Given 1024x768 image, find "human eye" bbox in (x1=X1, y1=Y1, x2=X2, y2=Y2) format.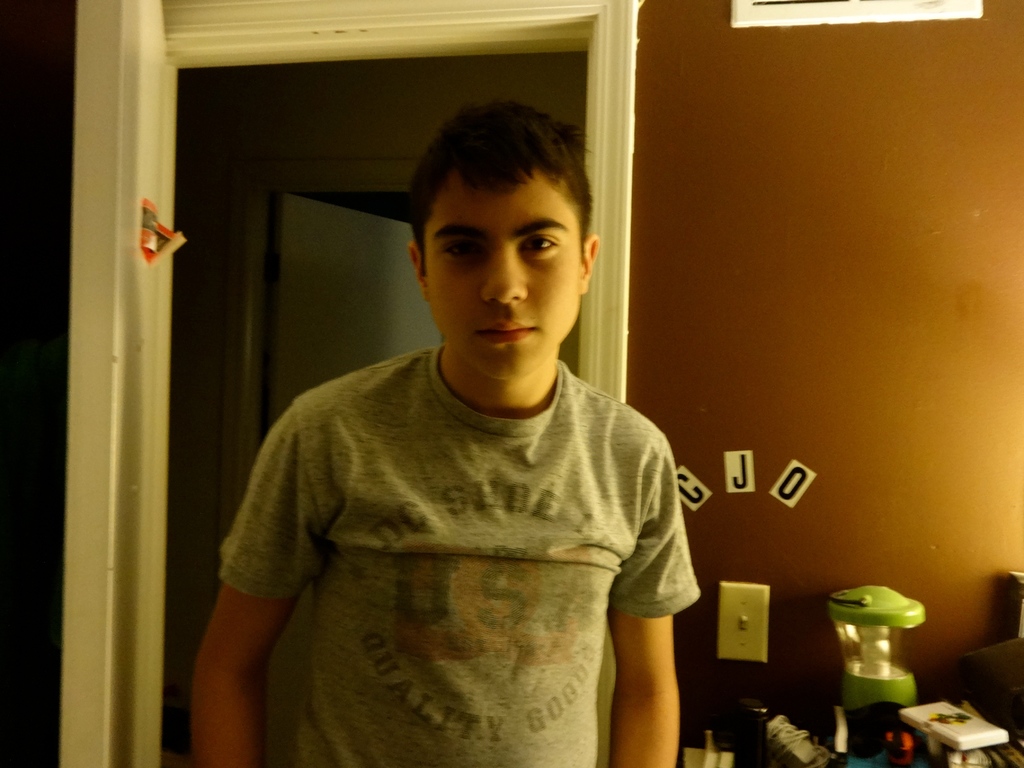
(x1=518, y1=231, x2=559, y2=255).
